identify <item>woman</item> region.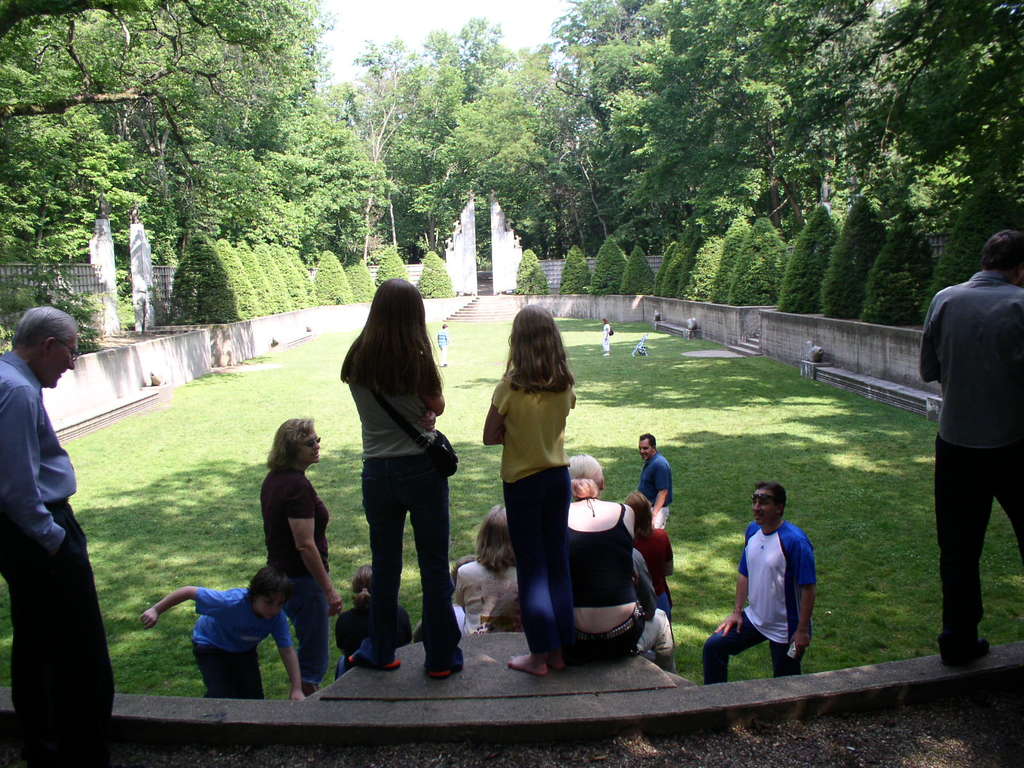
Region: bbox(326, 292, 454, 683).
